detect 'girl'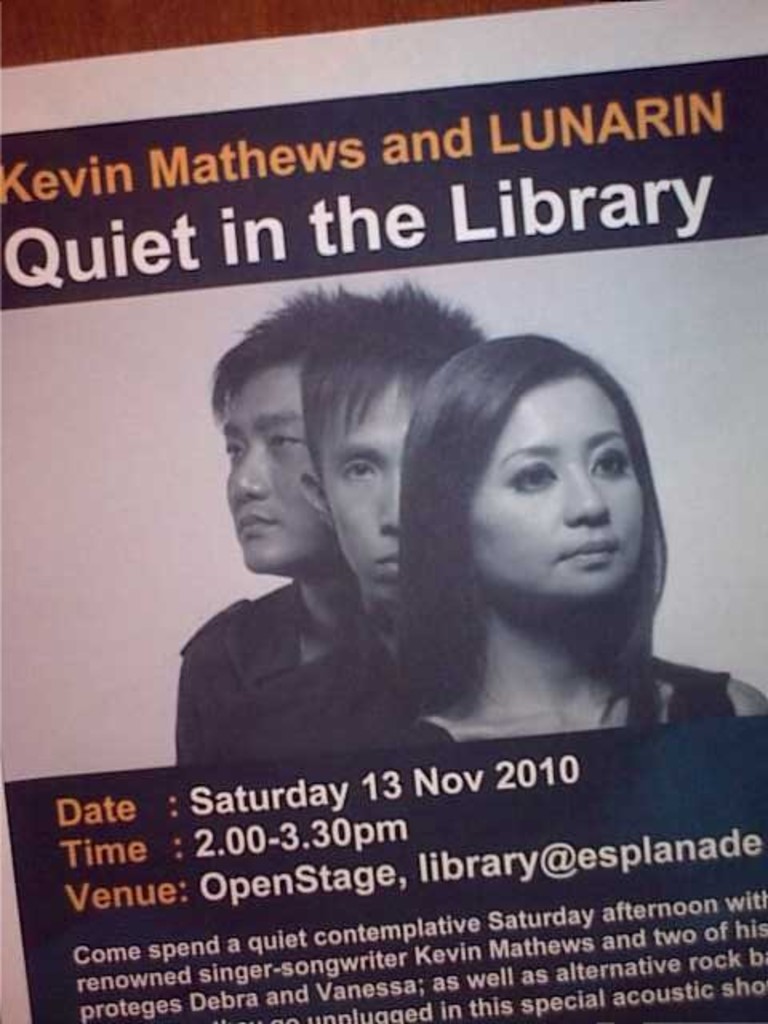
BBox(382, 336, 757, 781)
